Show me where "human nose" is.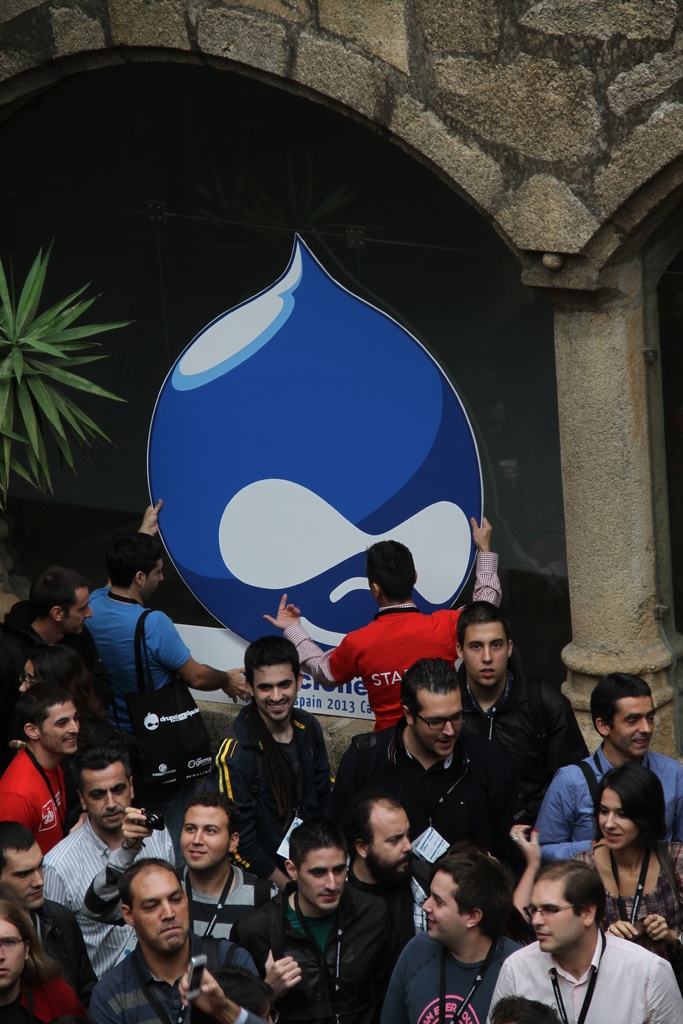
"human nose" is at x1=268, y1=685, x2=282, y2=704.
